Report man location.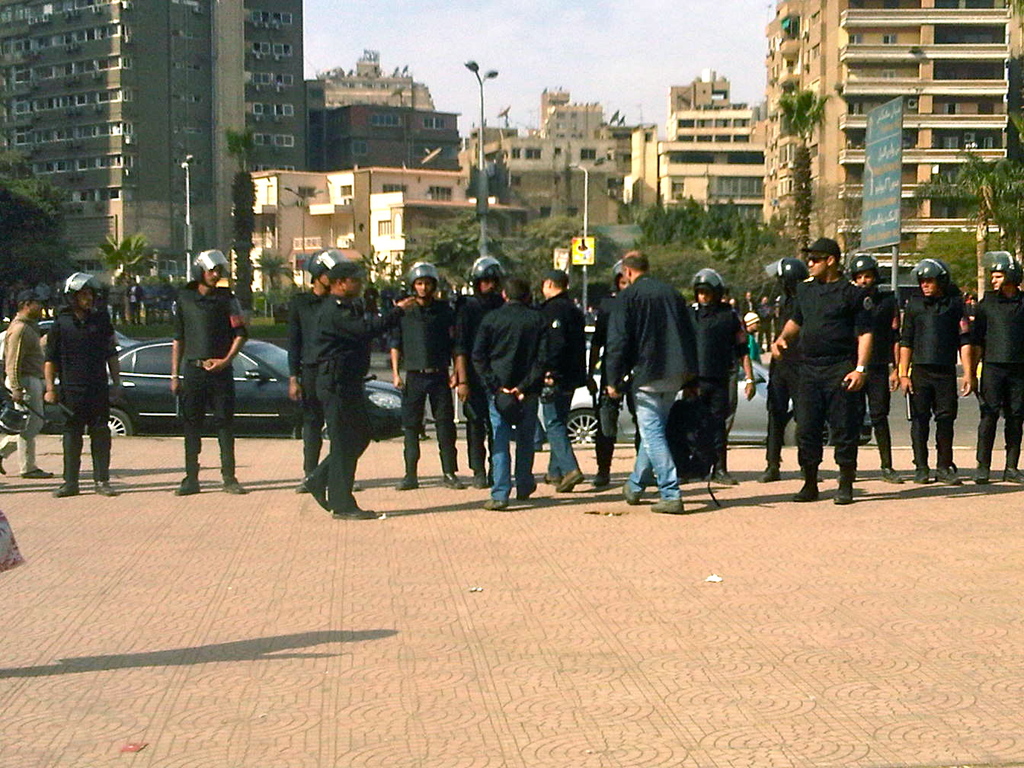
Report: 847:252:903:484.
